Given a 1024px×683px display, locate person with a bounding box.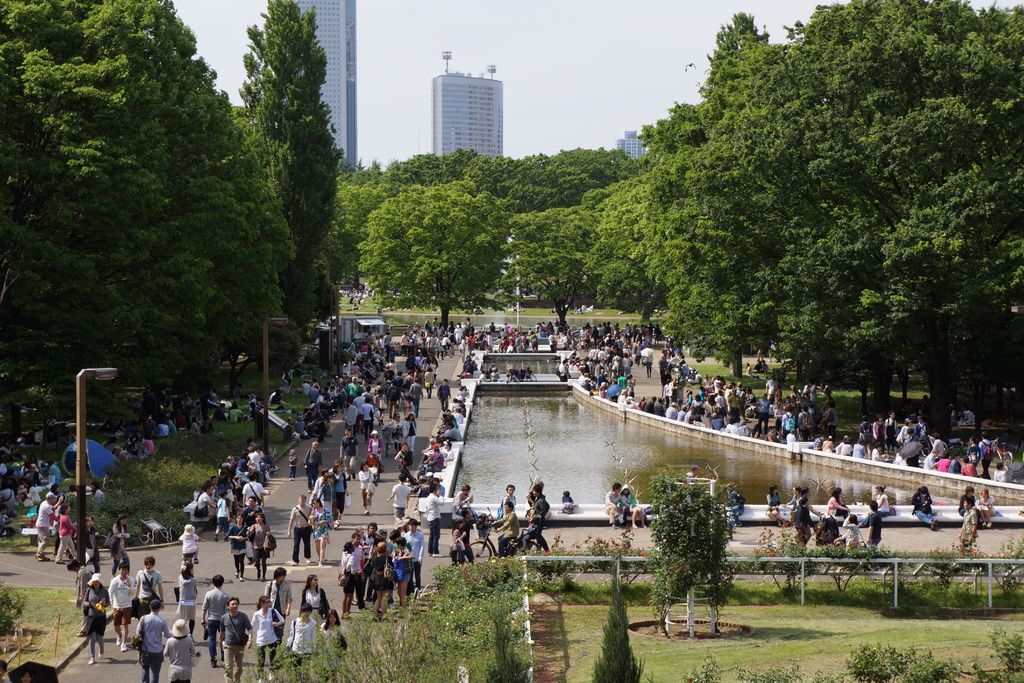
Located: 56,503,76,566.
